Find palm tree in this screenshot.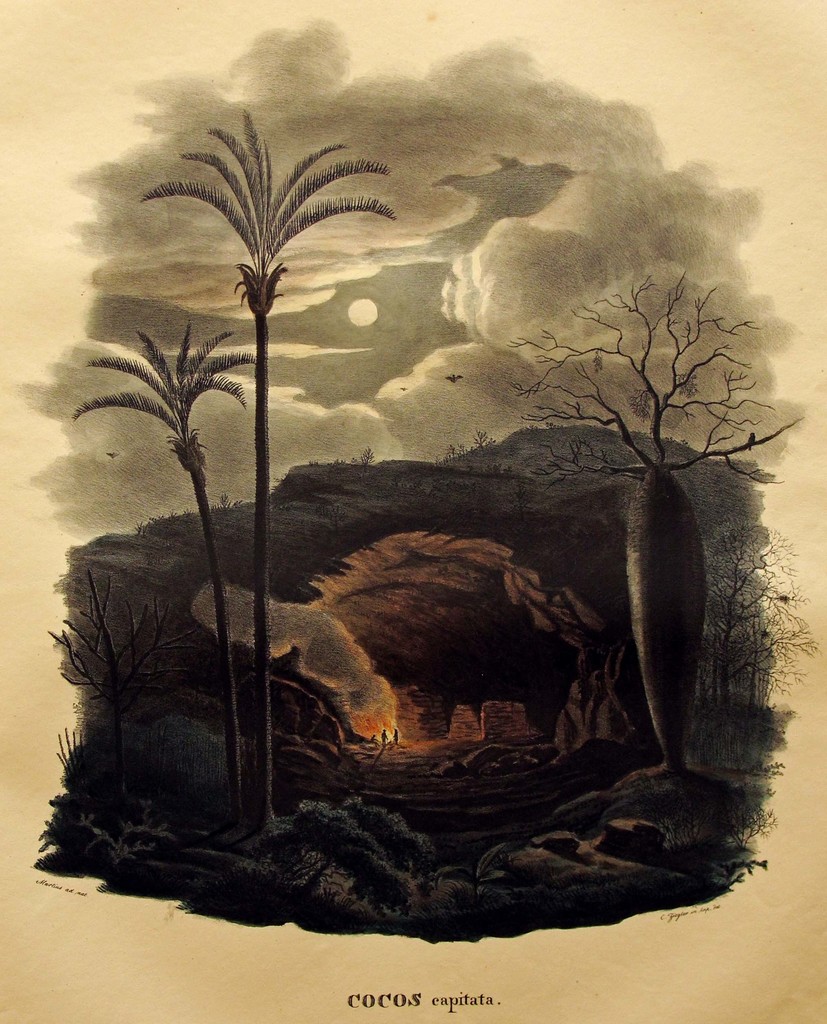
The bounding box for palm tree is {"x1": 74, "y1": 318, "x2": 245, "y2": 806}.
